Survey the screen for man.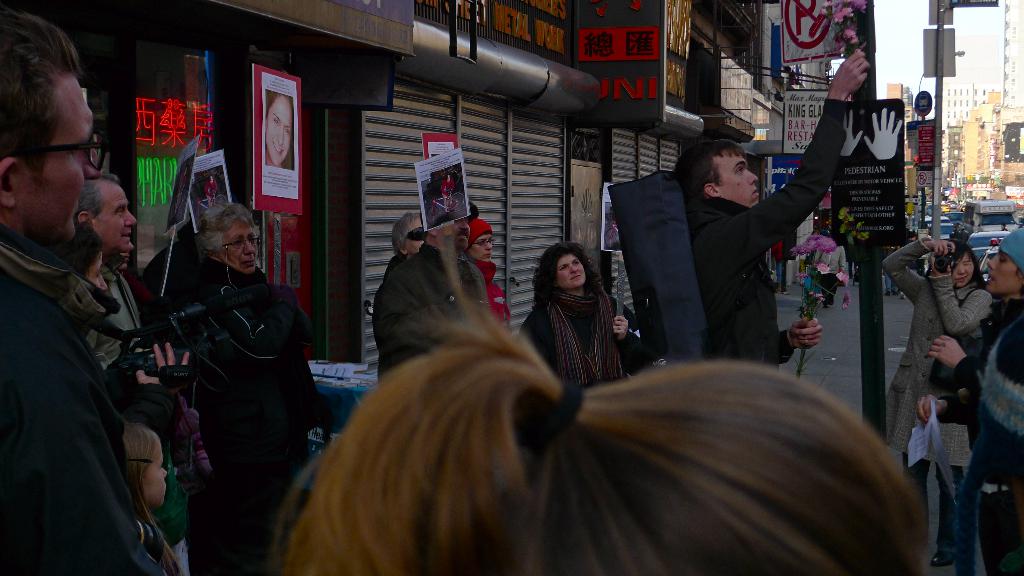
Survey found: 671, 49, 872, 365.
